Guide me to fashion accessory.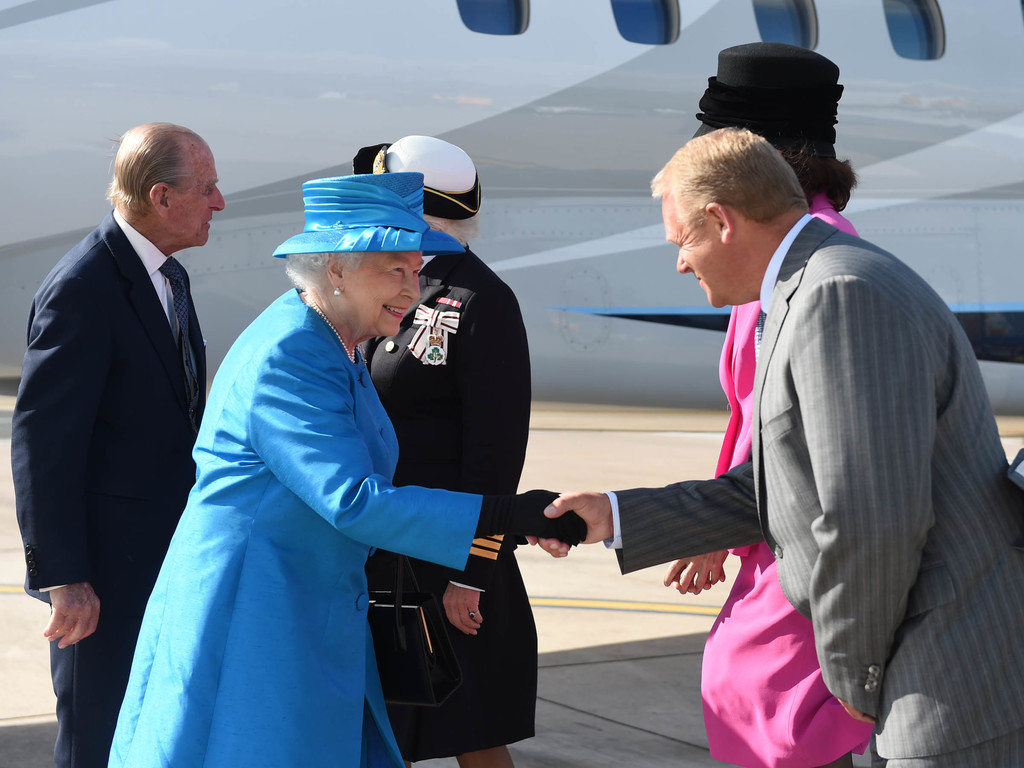
Guidance: 271,170,467,260.
